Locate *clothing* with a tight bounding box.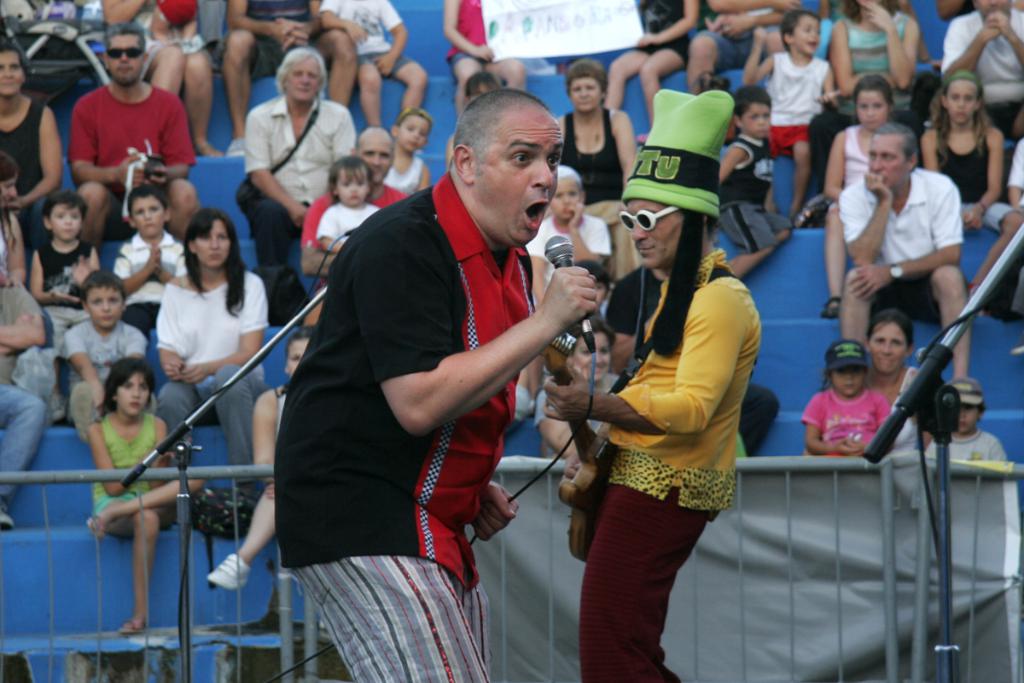
bbox=[271, 166, 541, 682].
